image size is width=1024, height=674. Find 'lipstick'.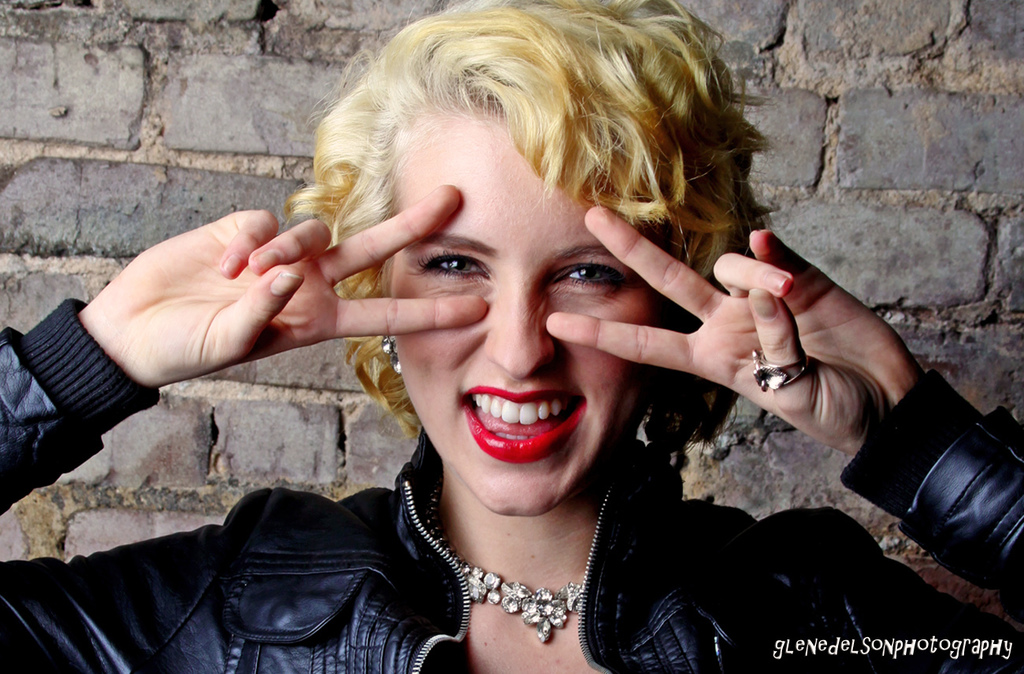
[x1=460, y1=385, x2=587, y2=463].
